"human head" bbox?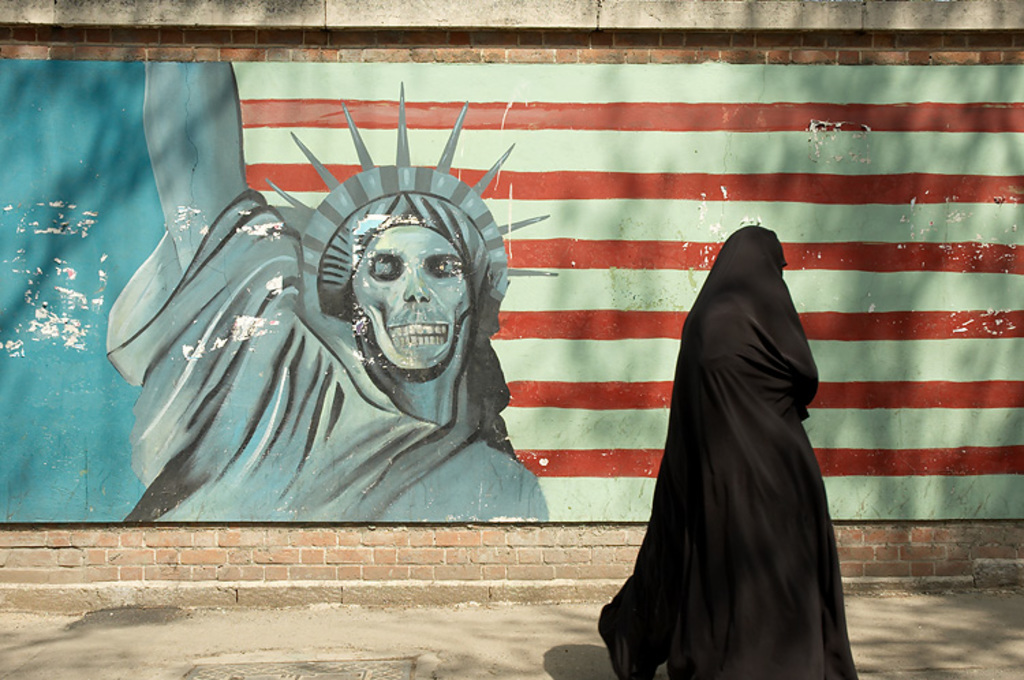
335 179 505 404
